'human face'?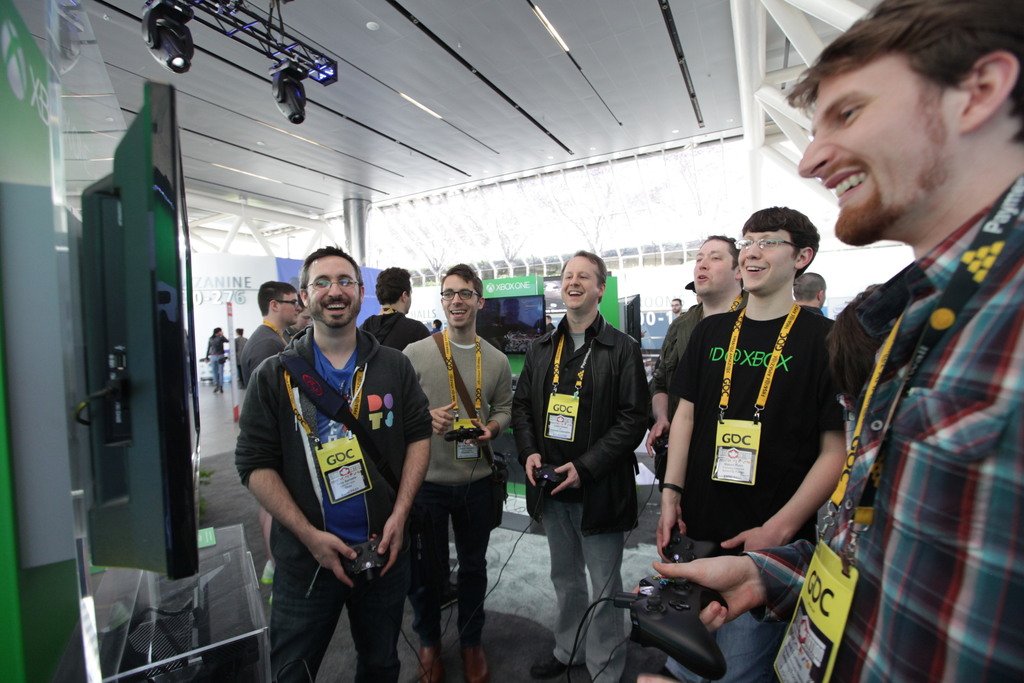
[439, 273, 477, 322]
